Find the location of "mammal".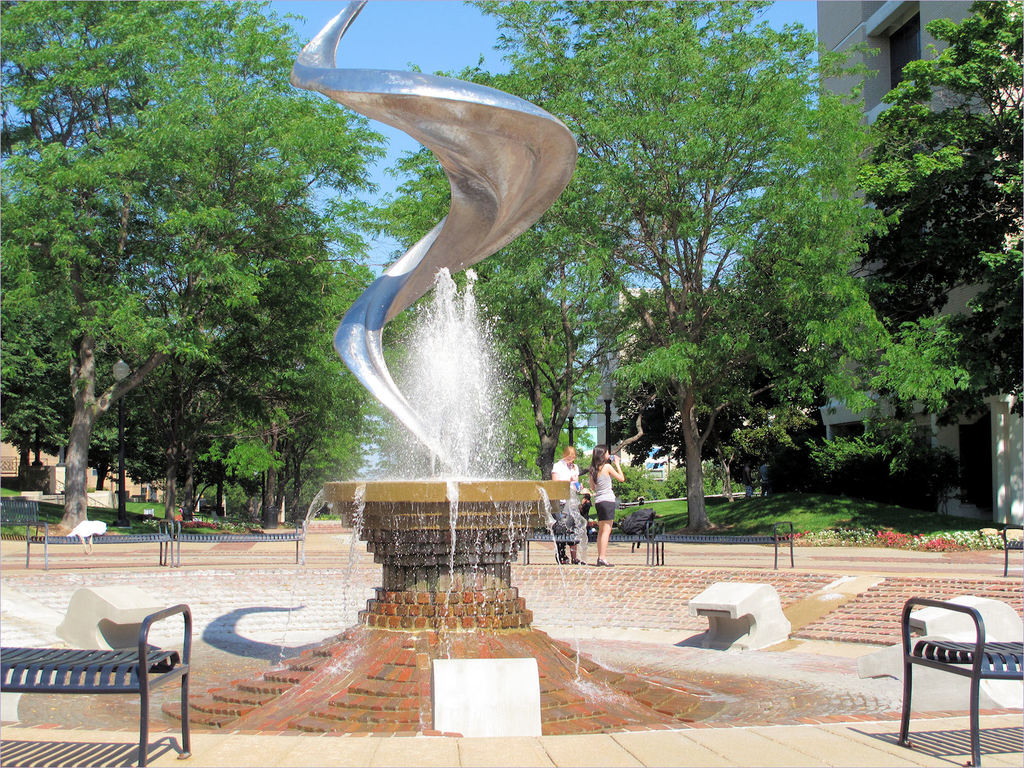
Location: (left=550, top=447, right=580, bottom=564).
